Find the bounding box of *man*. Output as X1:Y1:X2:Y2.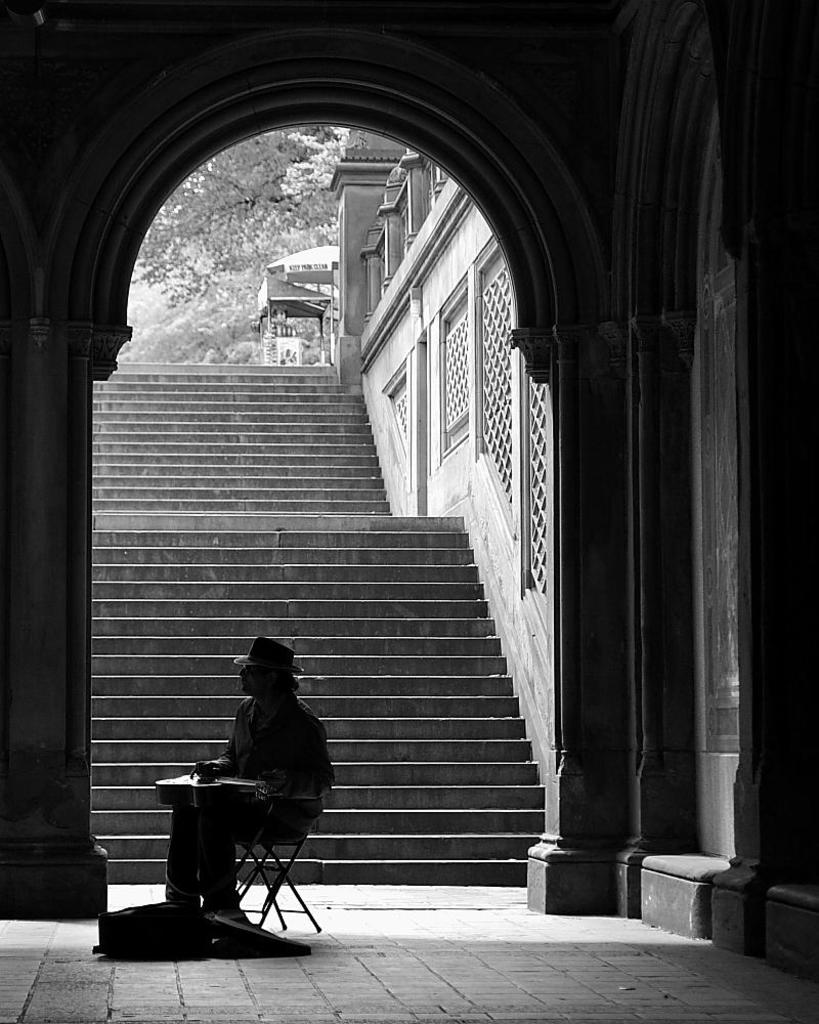
148:635:332:947.
